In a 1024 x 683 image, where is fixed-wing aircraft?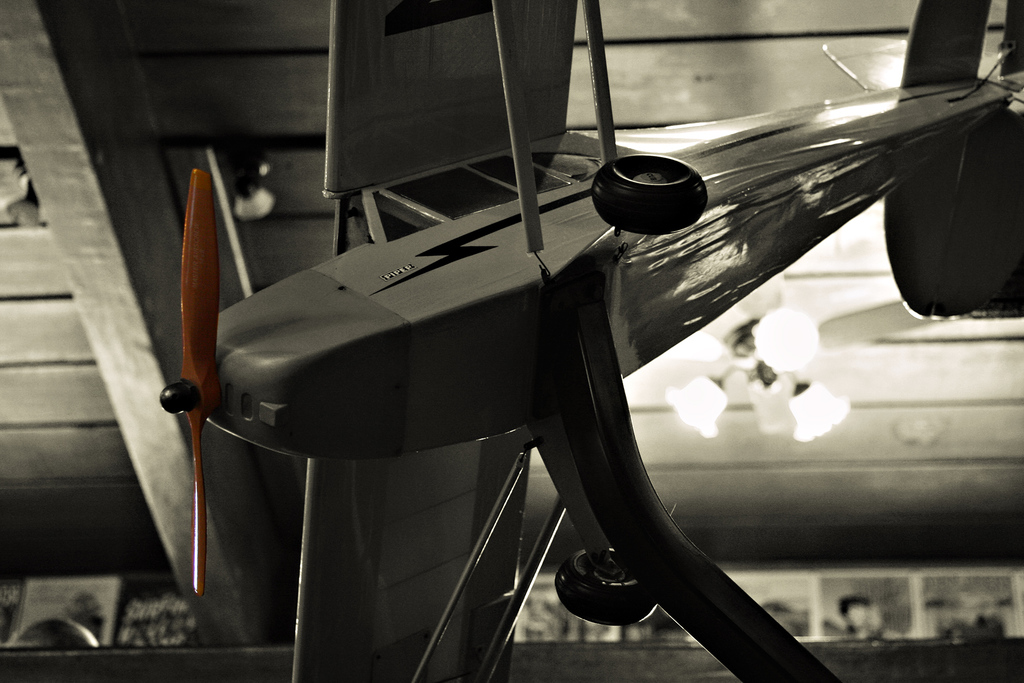
region(163, 0, 1023, 682).
